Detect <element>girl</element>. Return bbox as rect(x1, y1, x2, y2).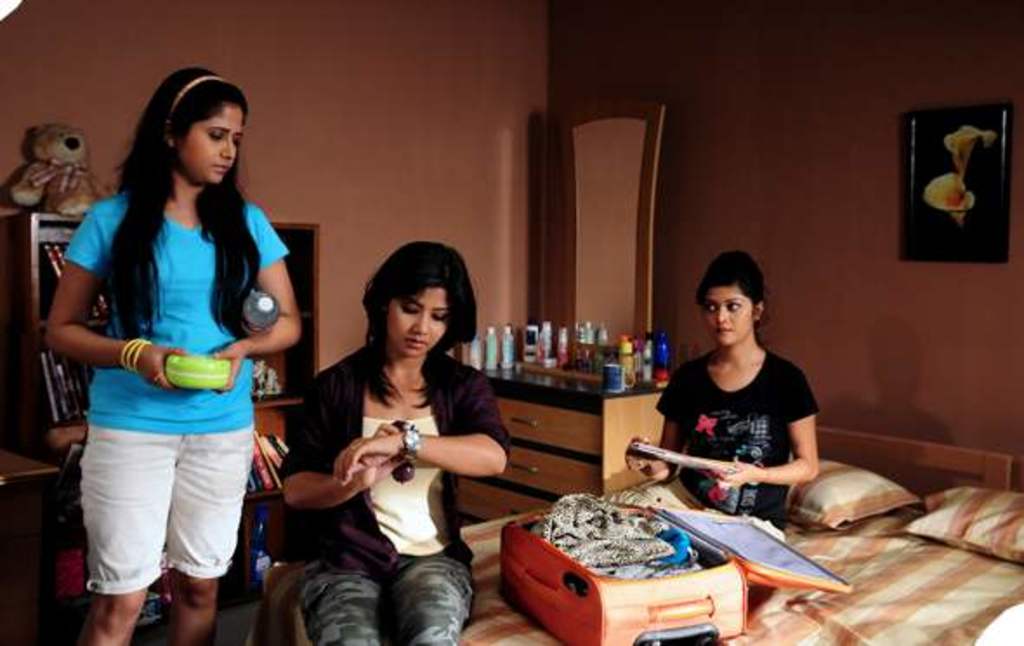
rect(625, 252, 819, 530).
